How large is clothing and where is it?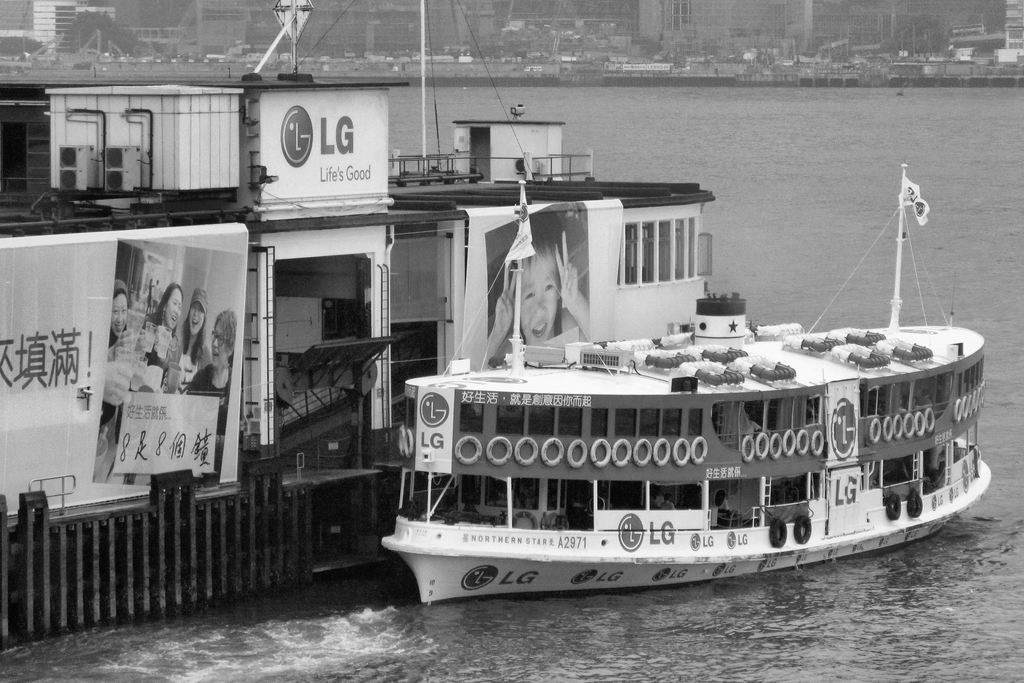
Bounding box: (658, 500, 675, 509).
